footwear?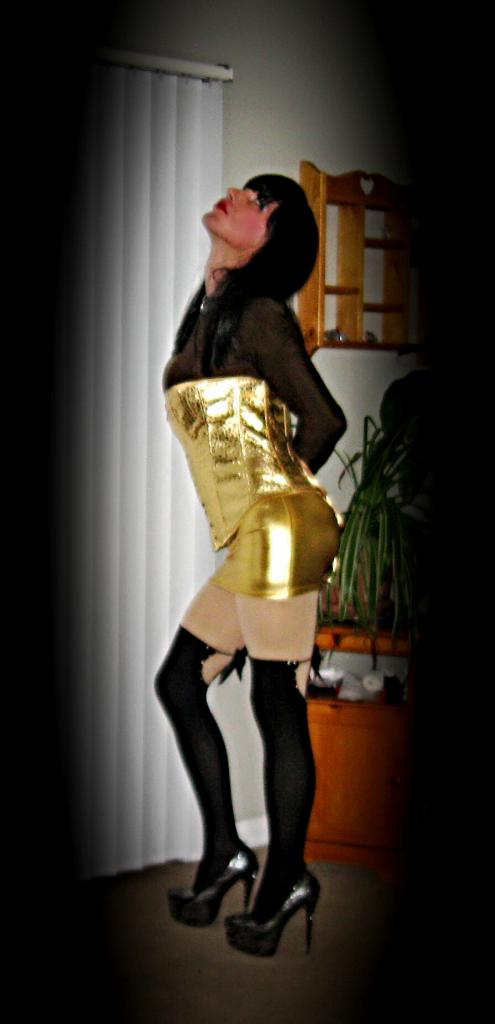
[left=167, top=846, right=258, bottom=930]
